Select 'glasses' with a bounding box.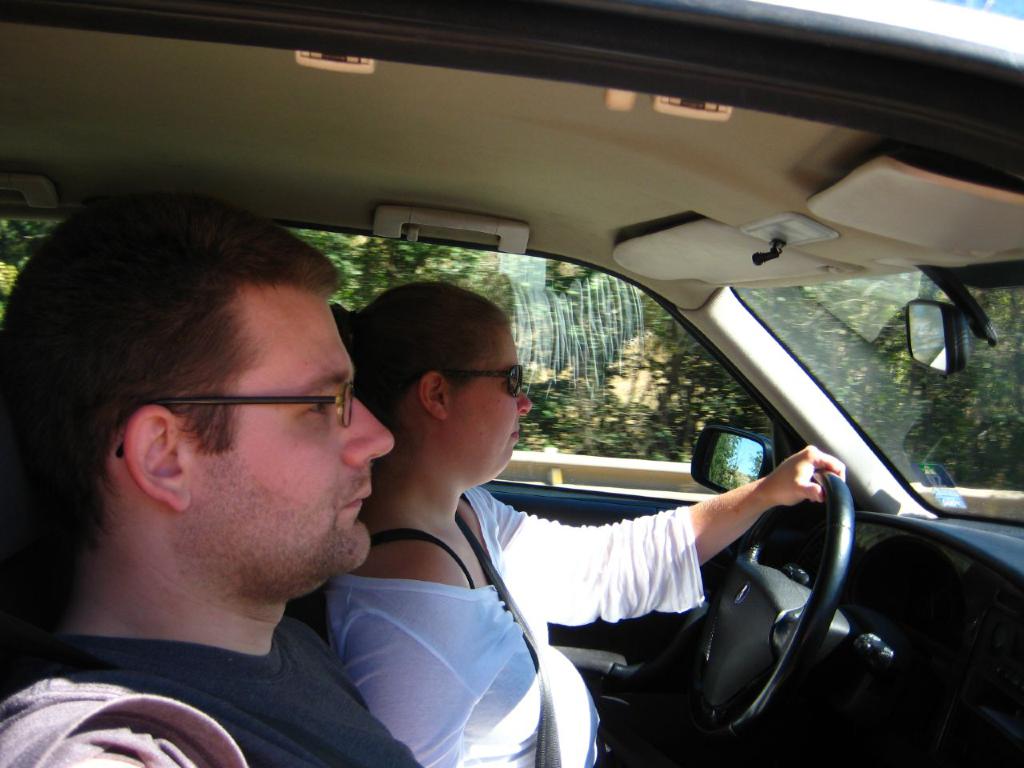
region(193, 379, 350, 440).
